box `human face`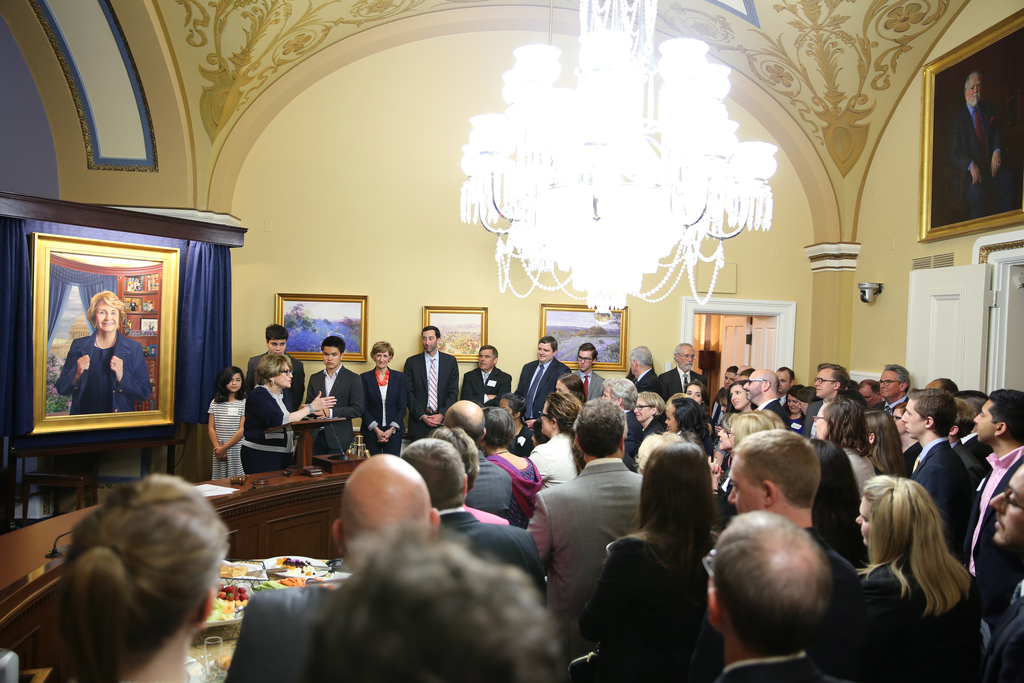
detection(815, 370, 834, 395)
